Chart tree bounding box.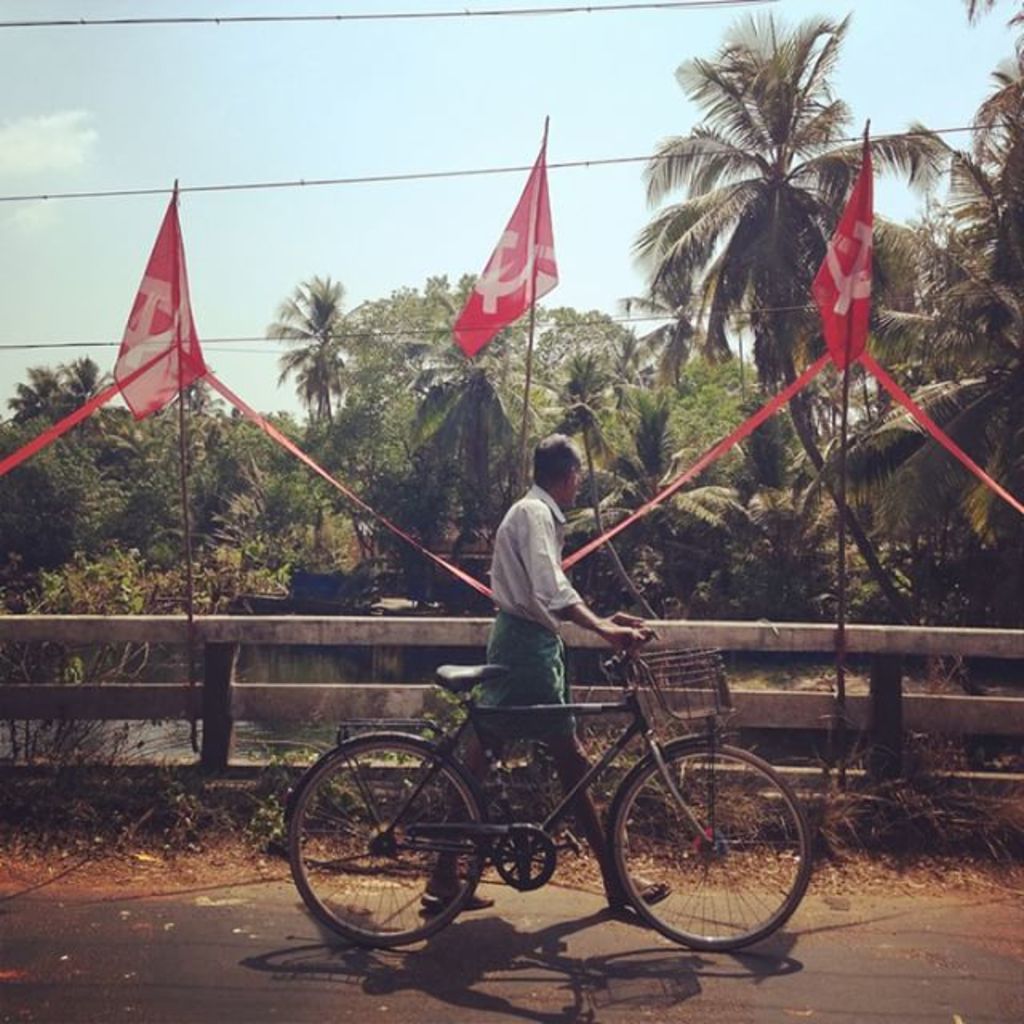
Charted: BBox(962, 0, 1022, 170).
